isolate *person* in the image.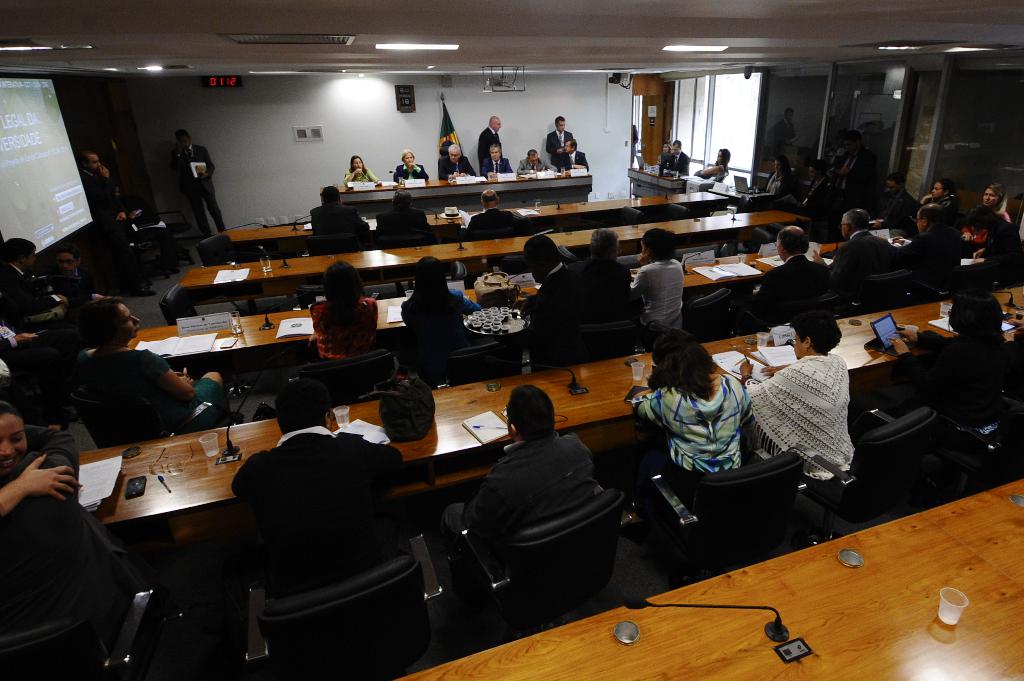
Isolated region: bbox(618, 321, 757, 524).
